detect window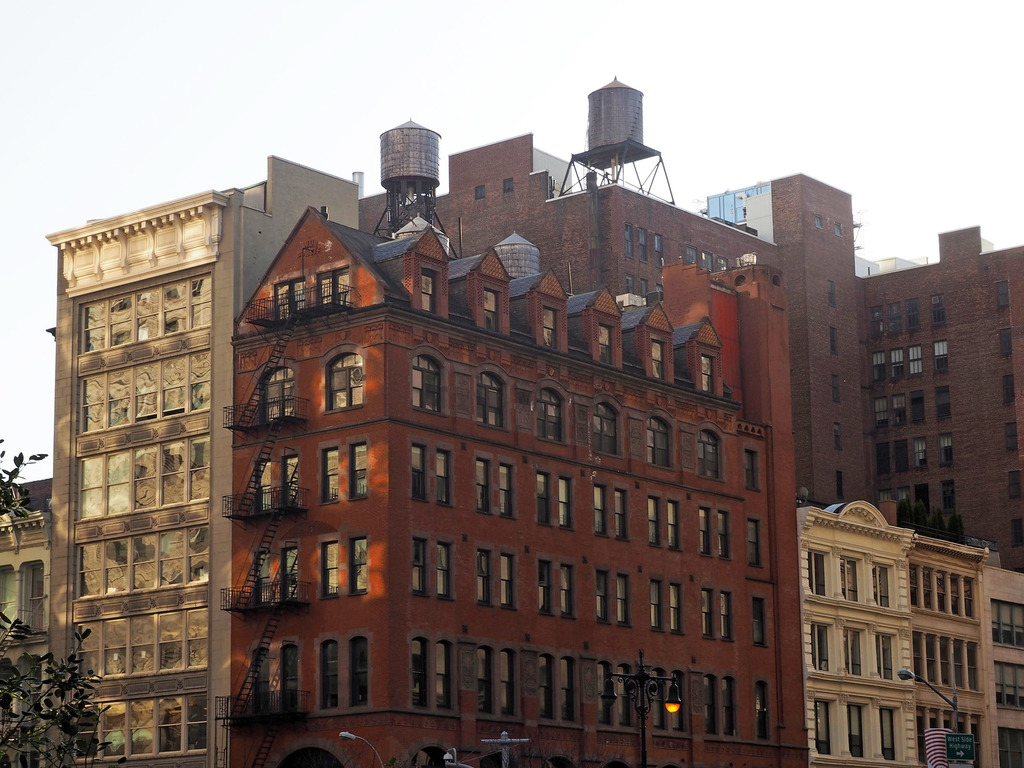
799,543,833,605
